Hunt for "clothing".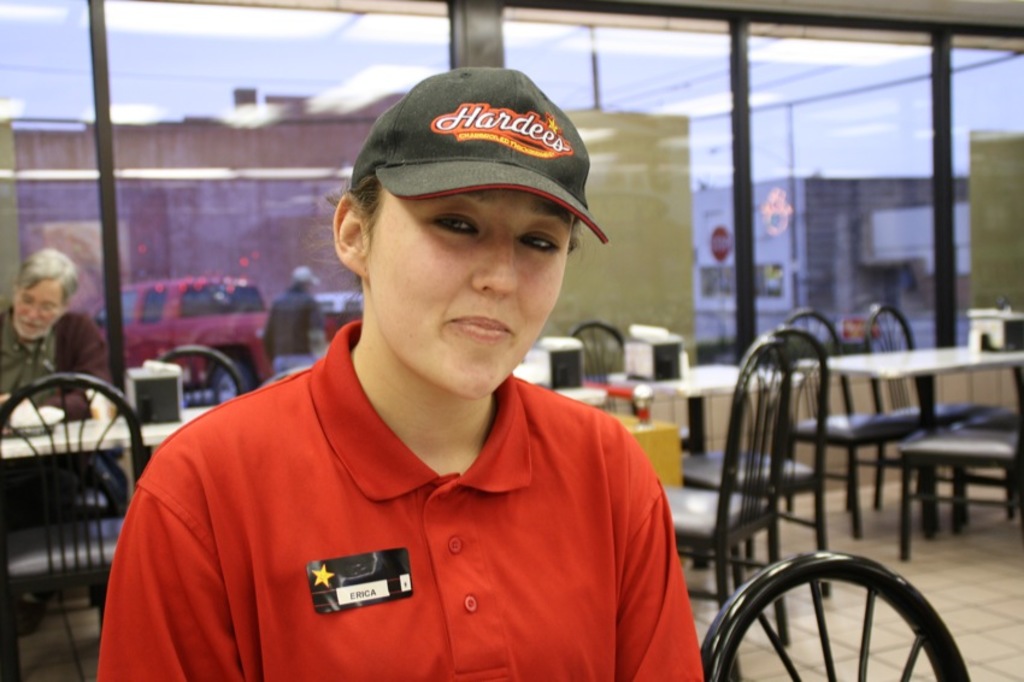
Hunted down at {"left": 263, "top": 294, "right": 329, "bottom": 375}.
